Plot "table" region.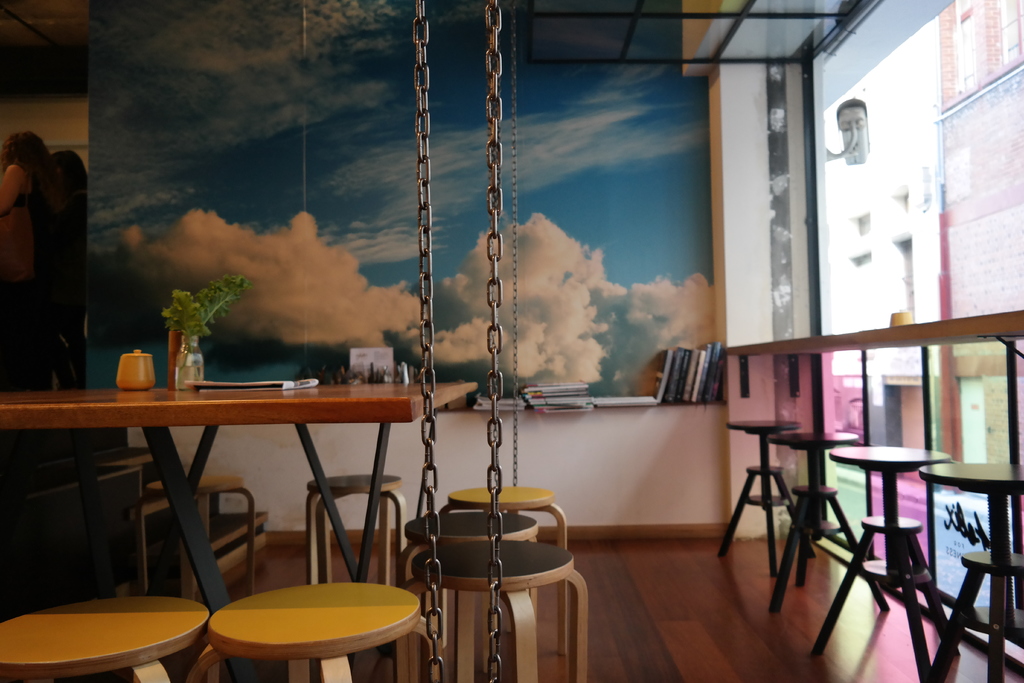
Plotted at 29,372,452,634.
